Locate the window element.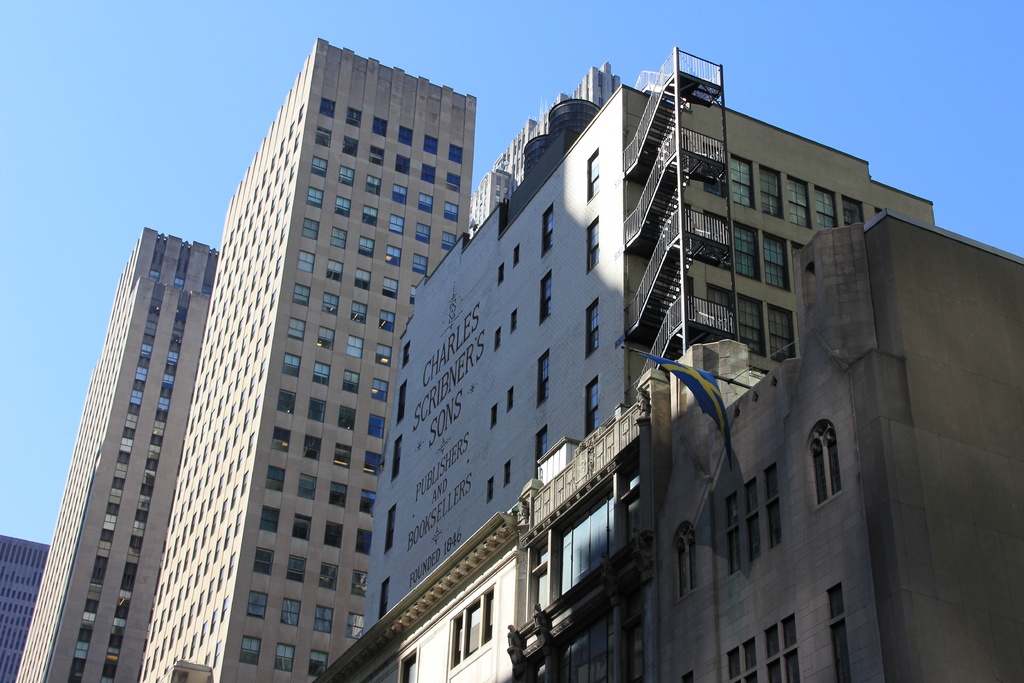
Element bbox: box(364, 205, 381, 226).
